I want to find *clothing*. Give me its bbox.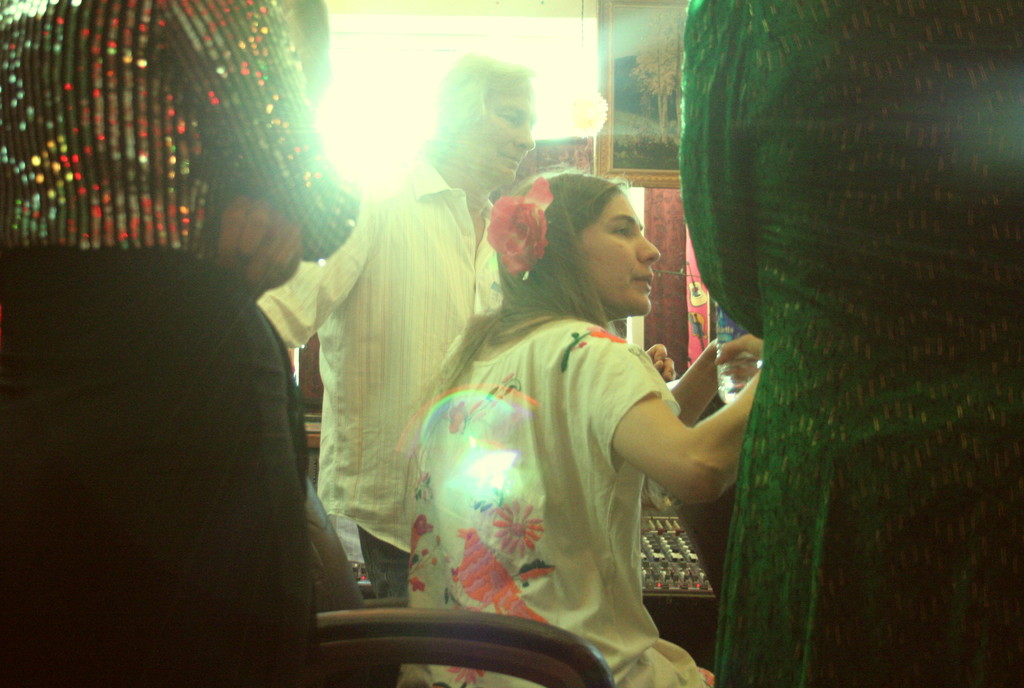
l=669, t=0, r=1023, b=687.
